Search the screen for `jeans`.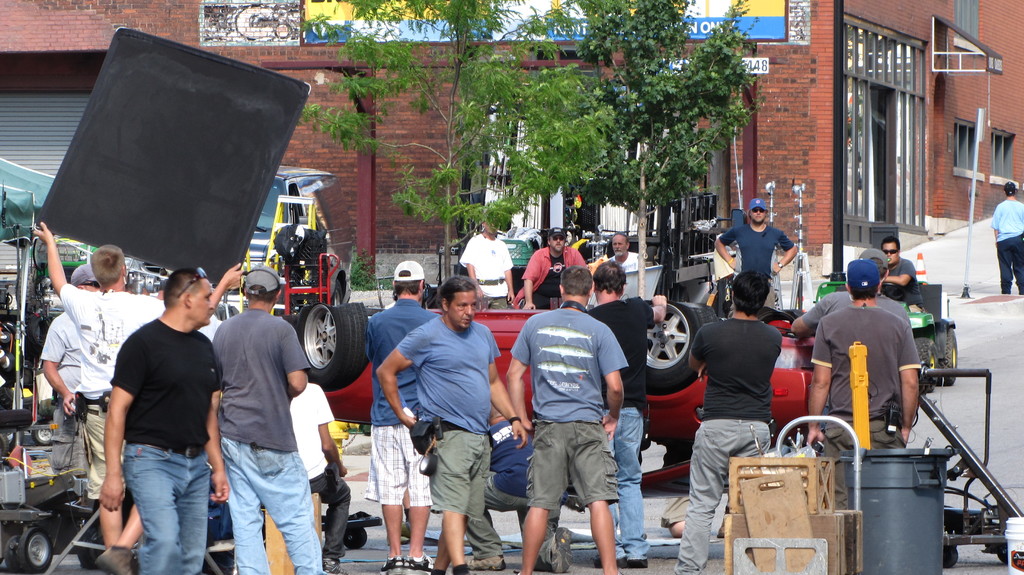
Found at Rect(998, 234, 1023, 293).
